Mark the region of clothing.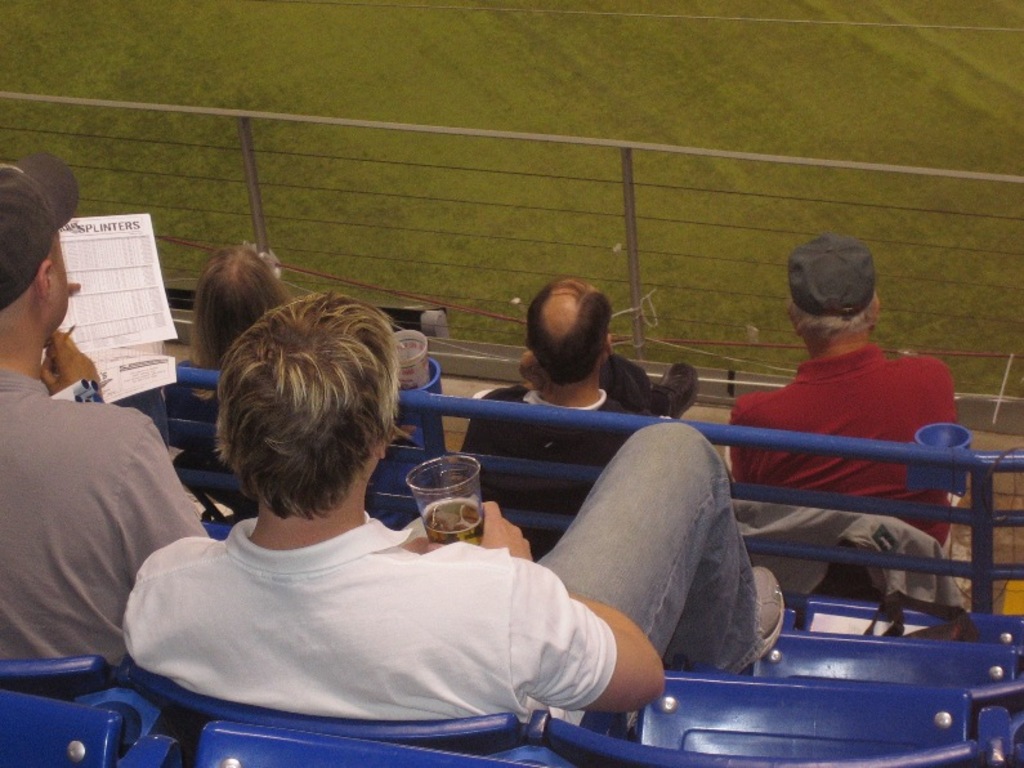
Region: left=0, top=367, right=209, bottom=669.
